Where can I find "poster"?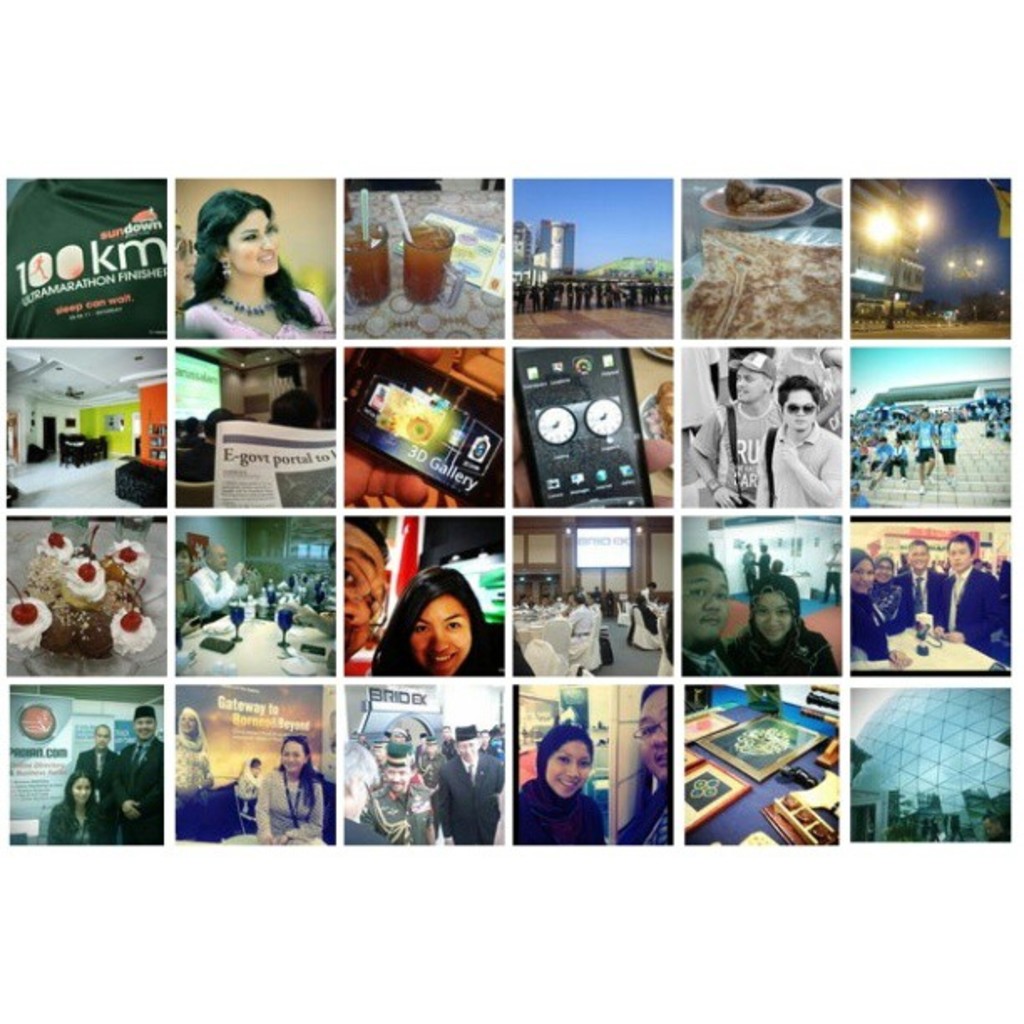
You can find it at x1=847, y1=679, x2=1016, y2=838.
